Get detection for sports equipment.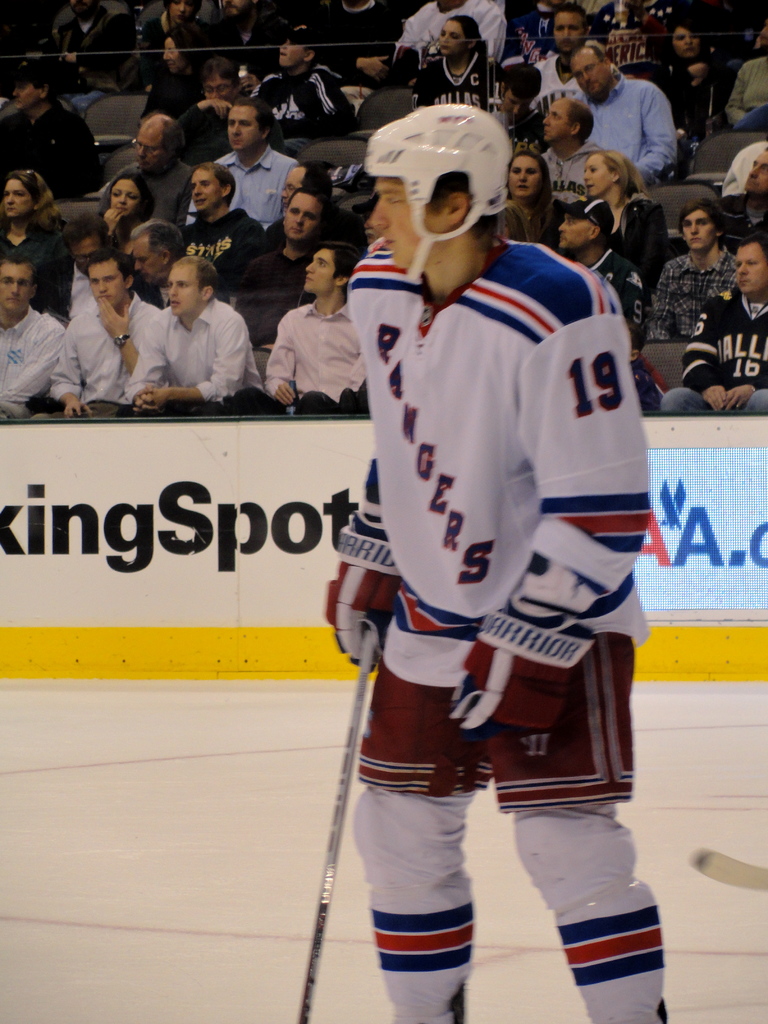
Detection: [296,619,382,1023].
